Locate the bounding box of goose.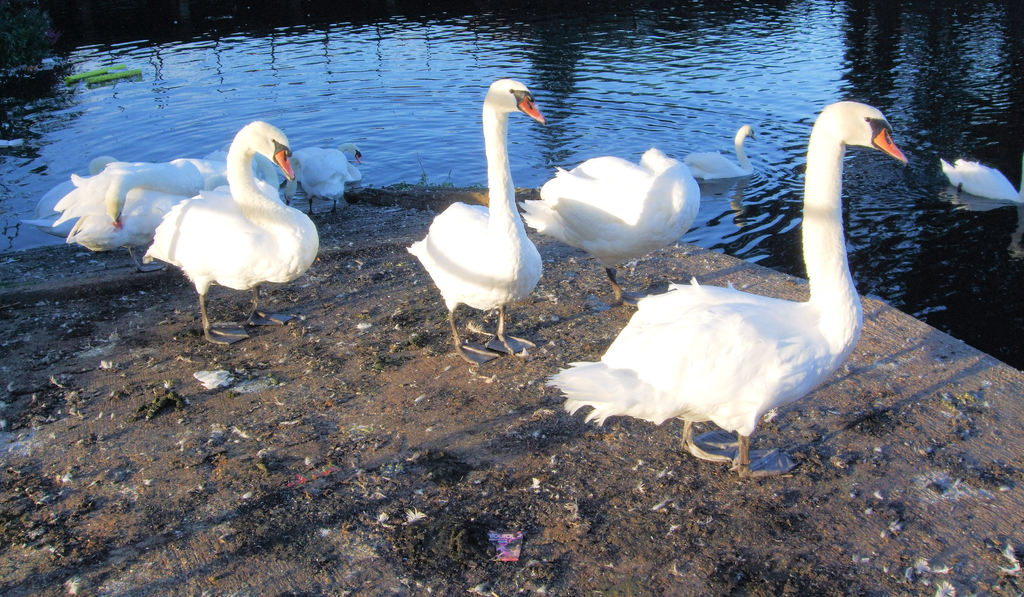
Bounding box: 283:145:367:222.
